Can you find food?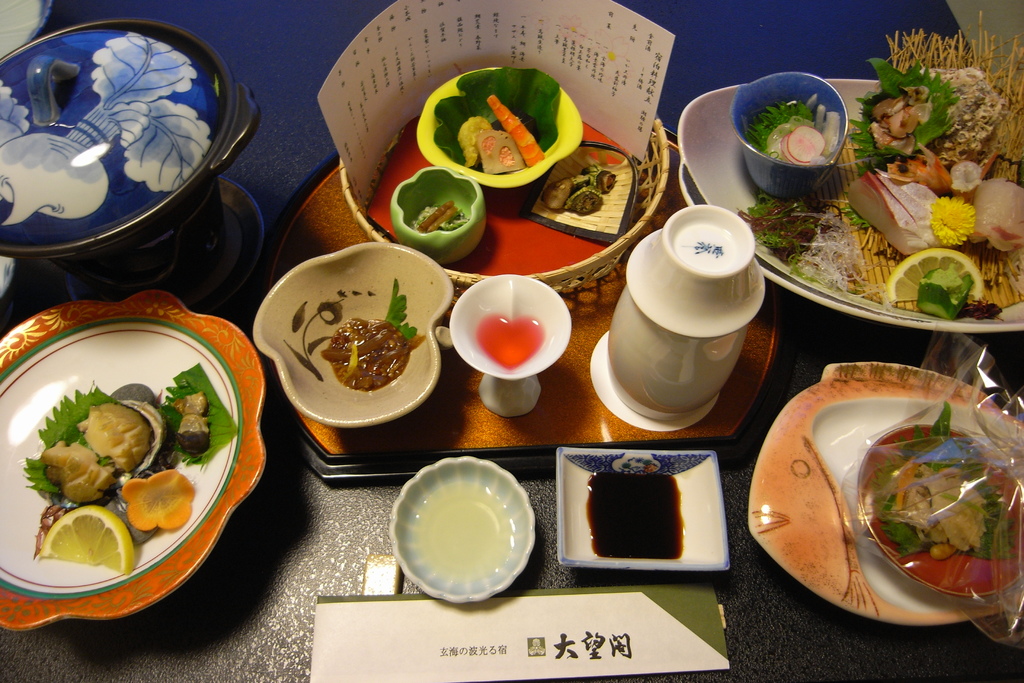
Yes, bounding box: BBox(737, 193, 867, 292).
